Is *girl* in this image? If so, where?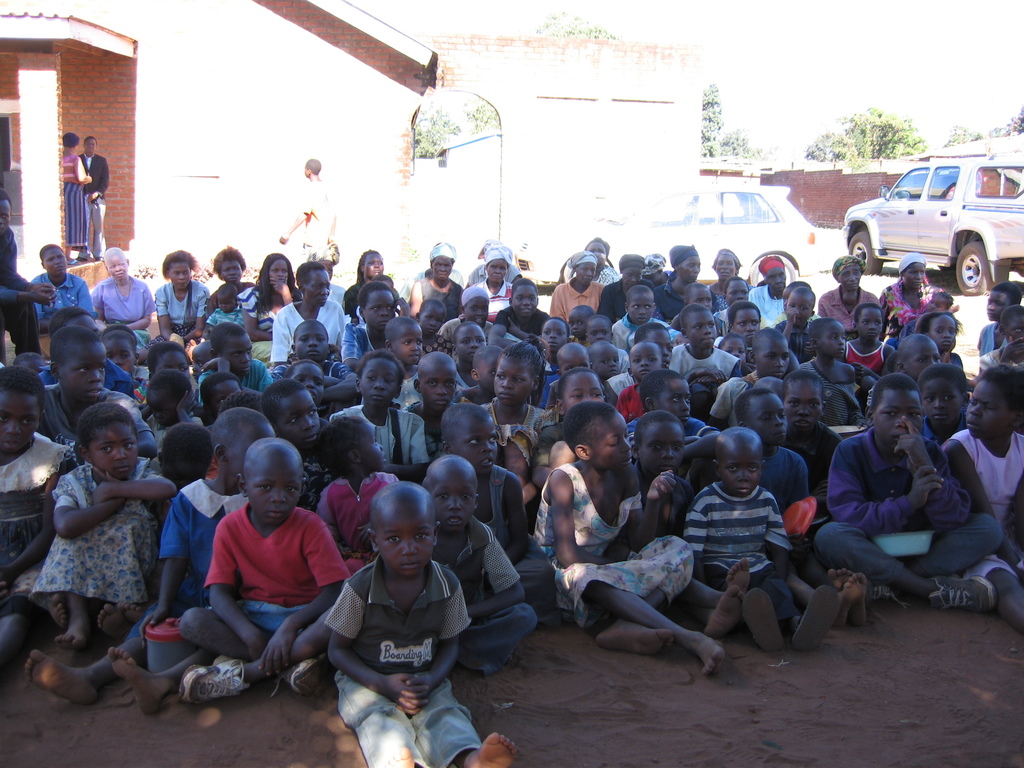
Yes, at {"x1": 314, "y1": 412, "x2": 398, "y2": 571}.
